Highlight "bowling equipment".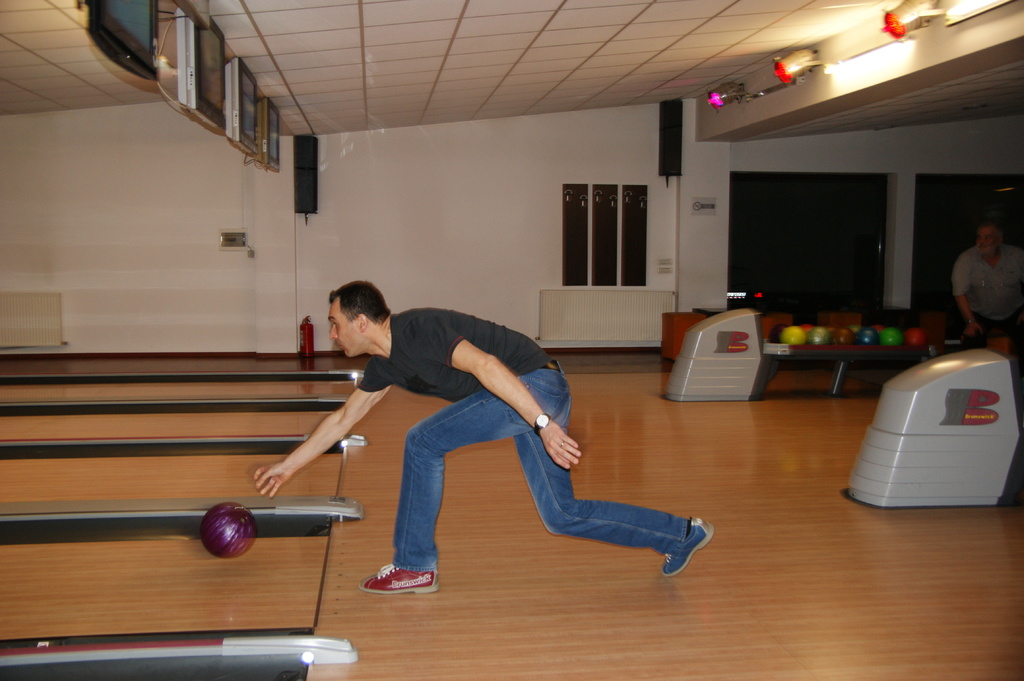
Highlighted region: (662,304,986,402).
